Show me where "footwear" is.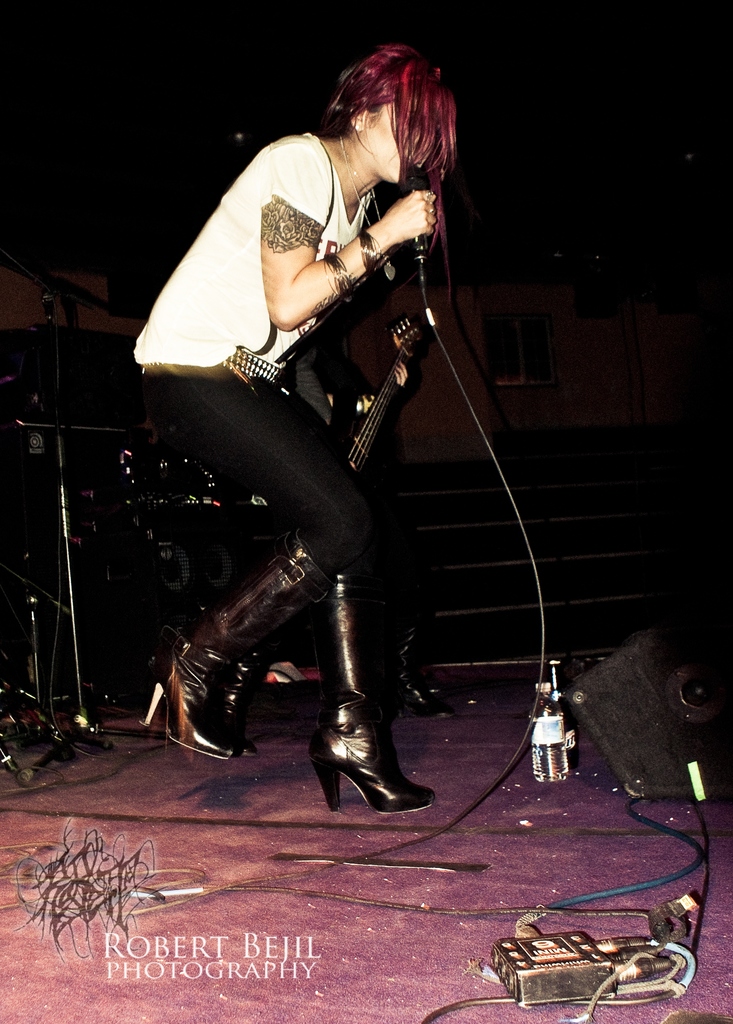
"footwear" is at BBox(262, 576, 446, 842).
